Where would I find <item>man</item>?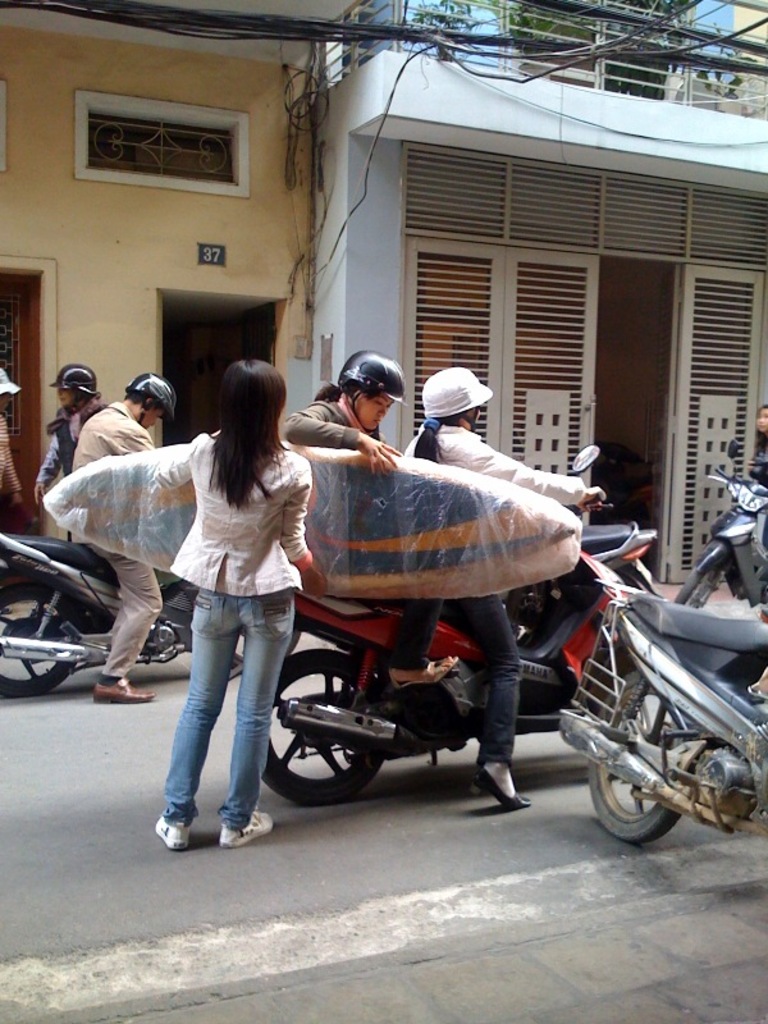
At BBox(76, 372, 174, 701).
